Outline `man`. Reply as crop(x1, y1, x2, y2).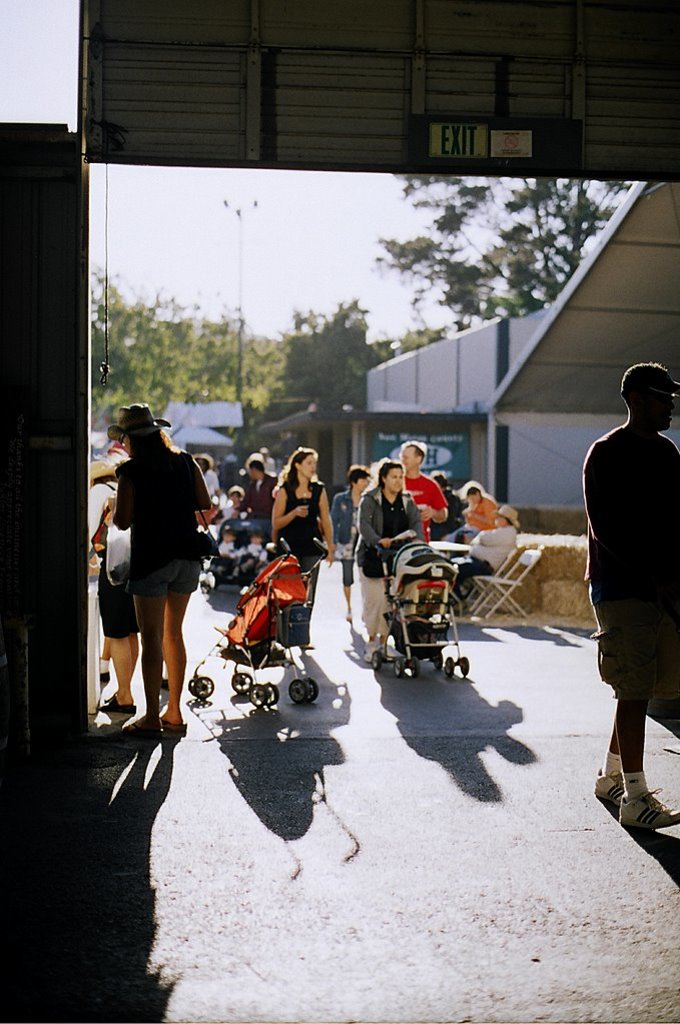
crop(360, 456, 415, 670).
